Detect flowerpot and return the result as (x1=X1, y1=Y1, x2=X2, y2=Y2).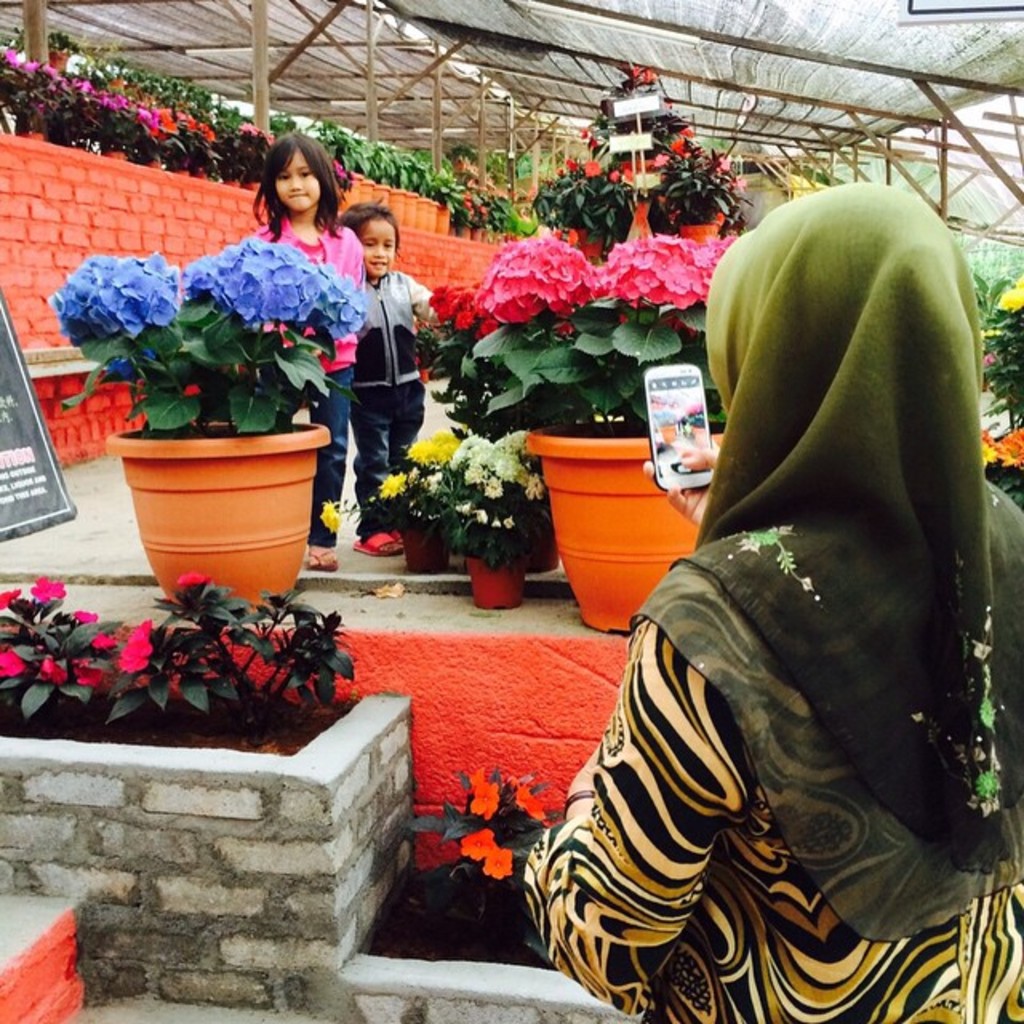
(x1=466, y1=557, x2=526, y2=611).
